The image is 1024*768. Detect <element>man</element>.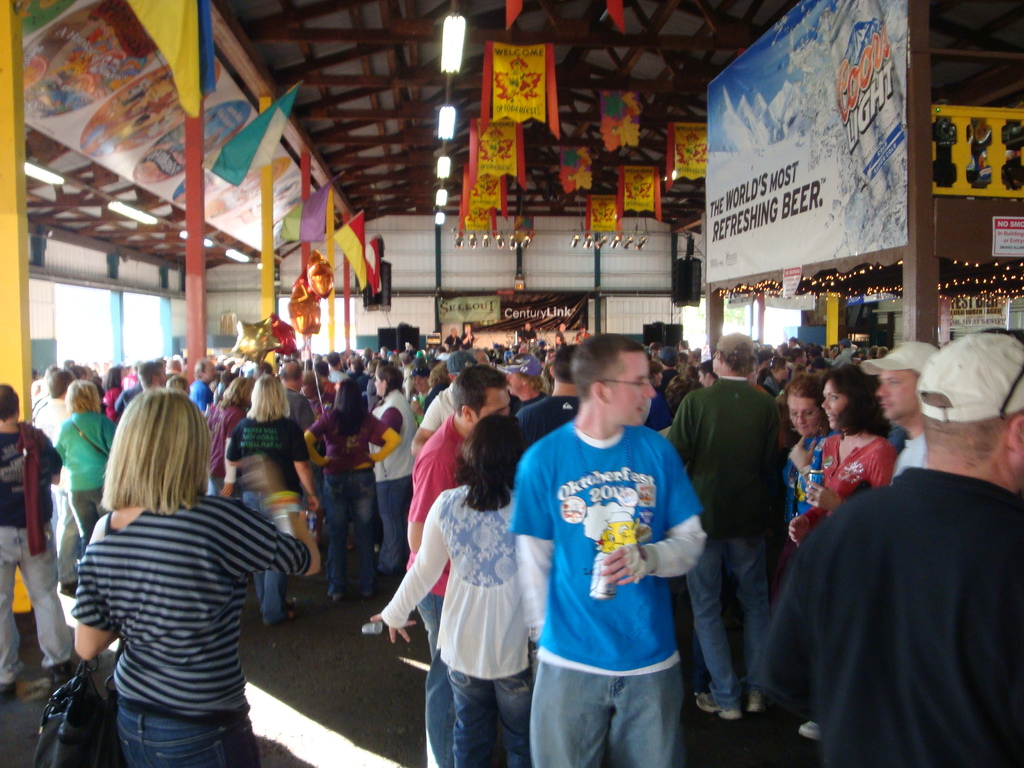
Detection: rect(664, 332, 783, 724).
